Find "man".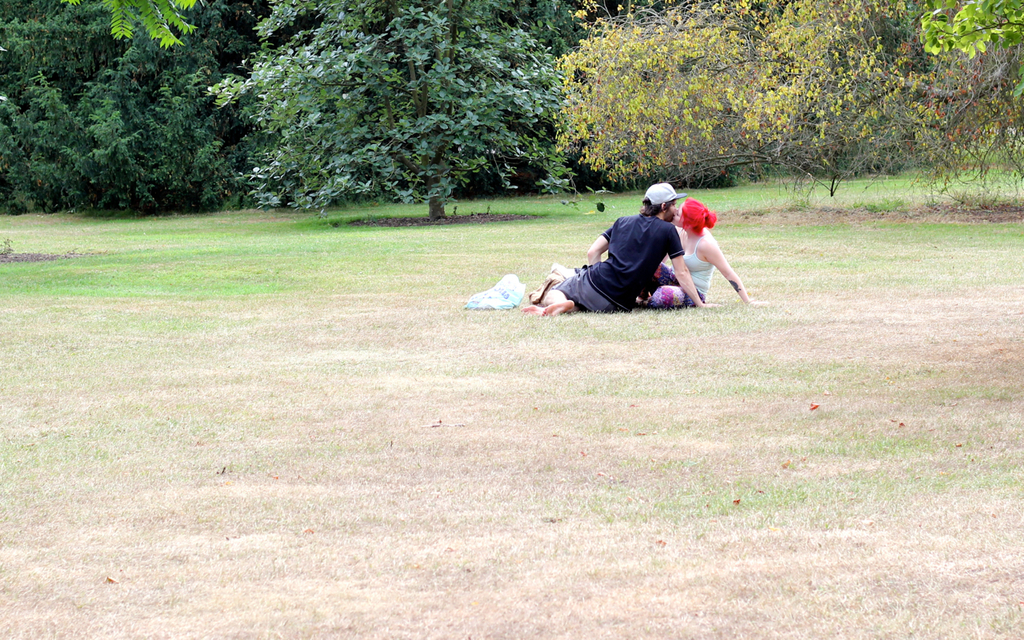
select_region(542, 199, 728, 321).
